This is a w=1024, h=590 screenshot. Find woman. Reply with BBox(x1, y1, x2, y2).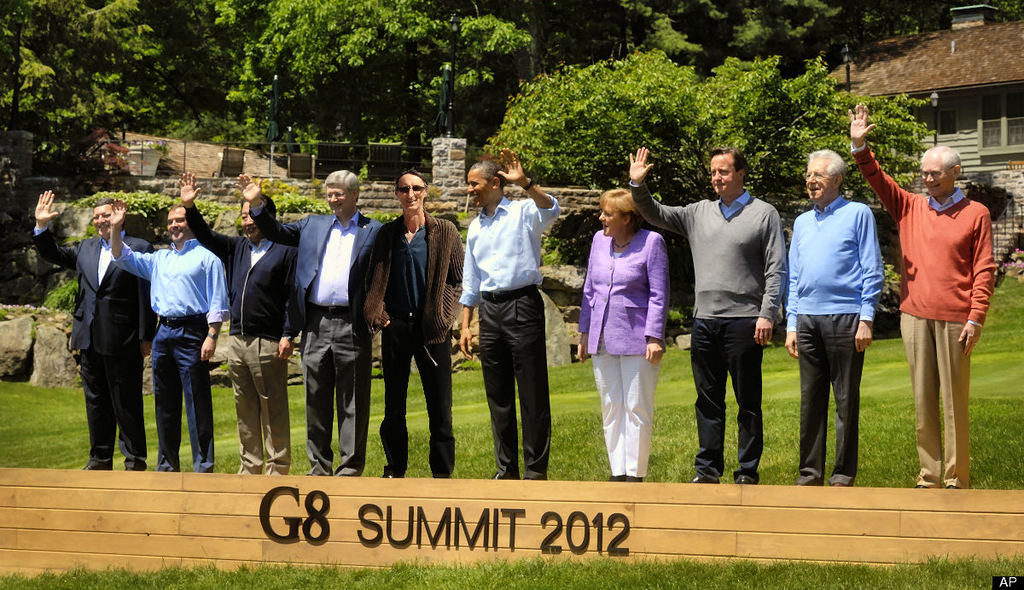
BBox(579, 174, 678, 464).
